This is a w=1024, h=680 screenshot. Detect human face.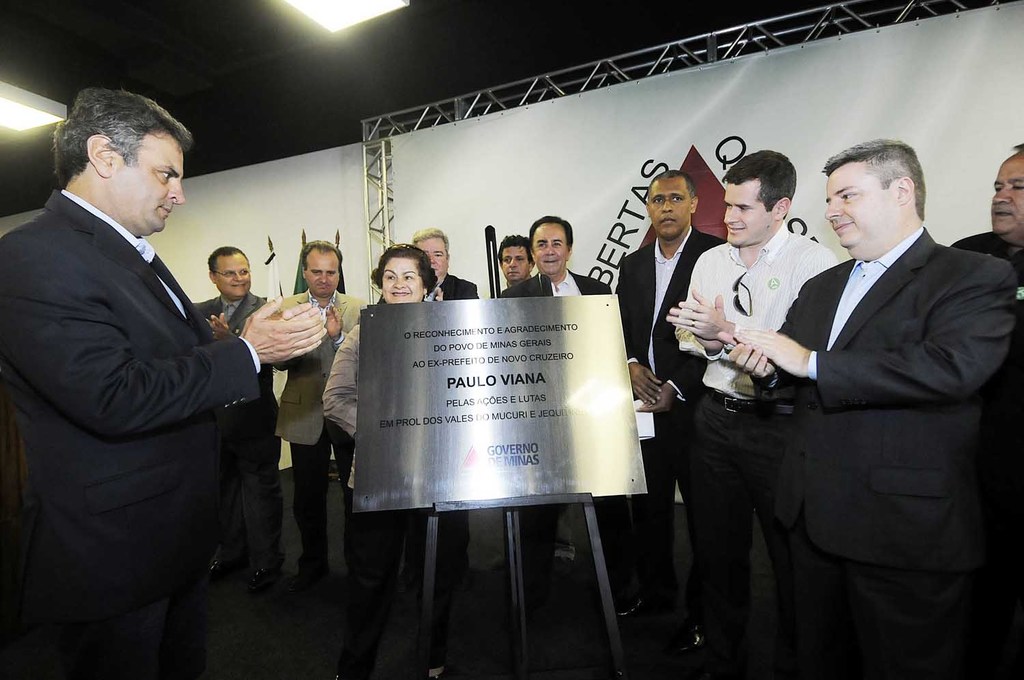
box(649, 182, 696, 234).
